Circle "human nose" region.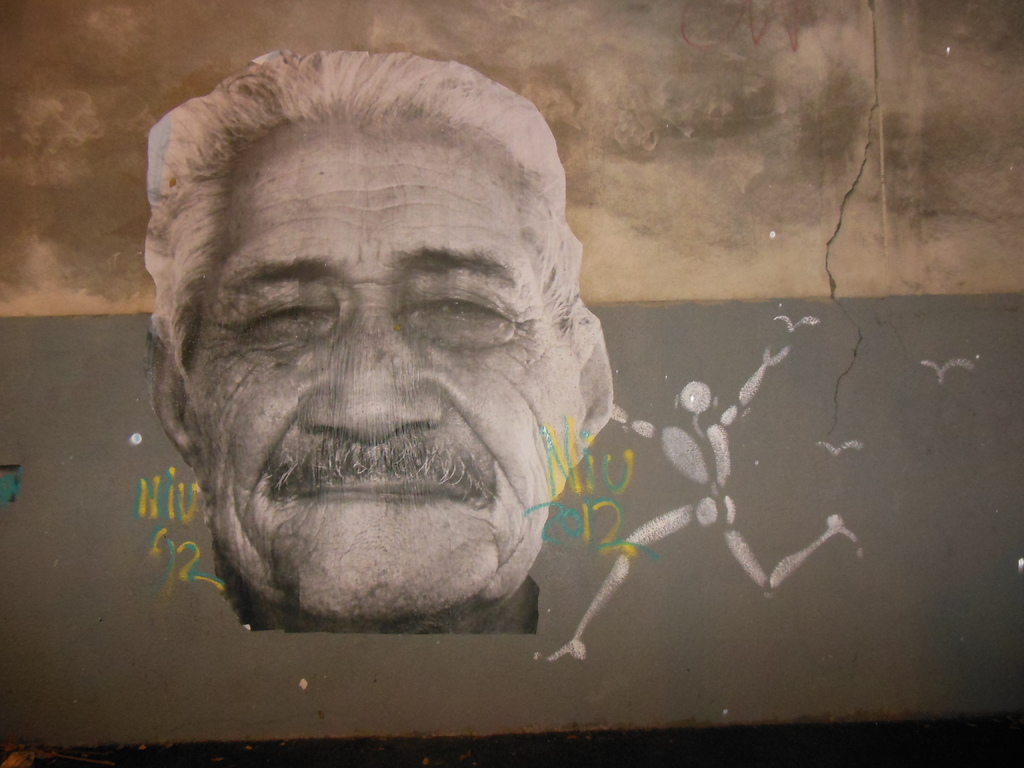
Region: (296, 323, 449, 442).
